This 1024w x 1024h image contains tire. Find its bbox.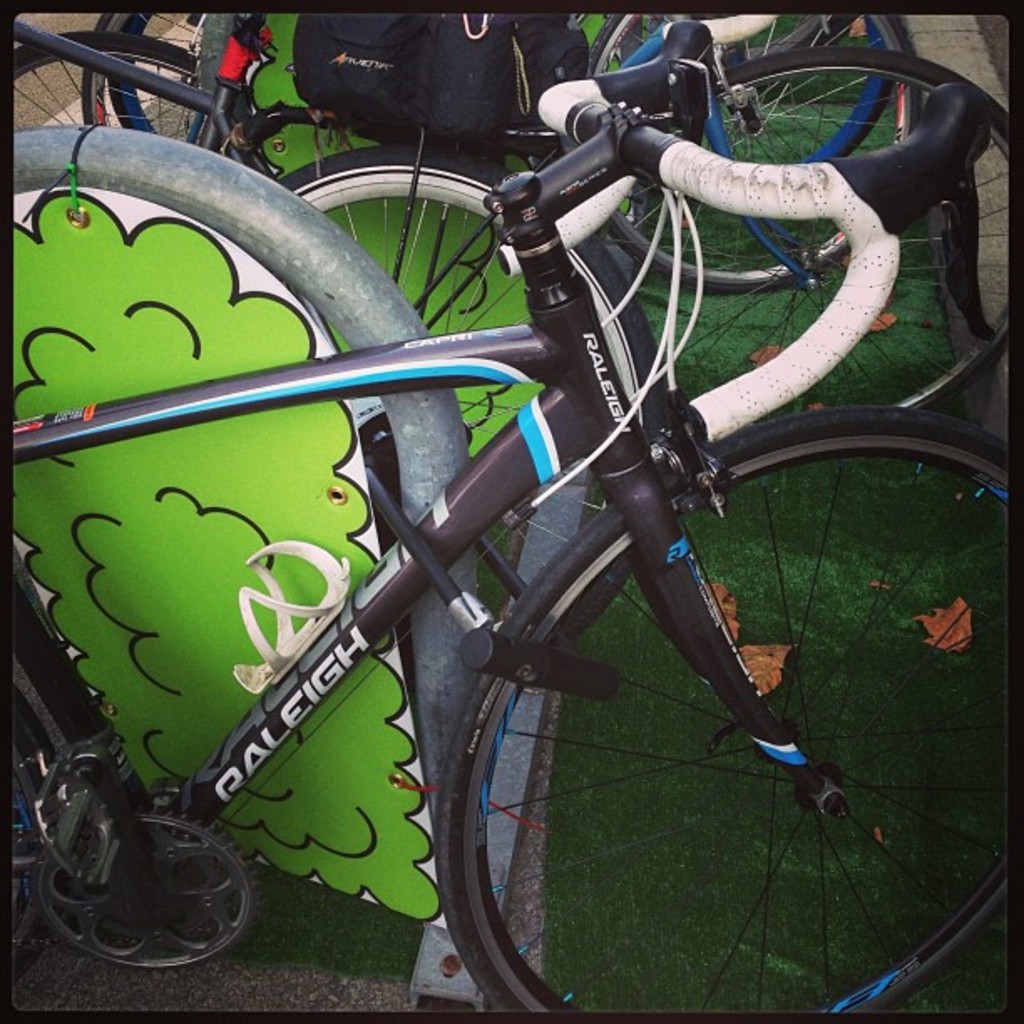
BBox(596, 45, 1017, 413).
